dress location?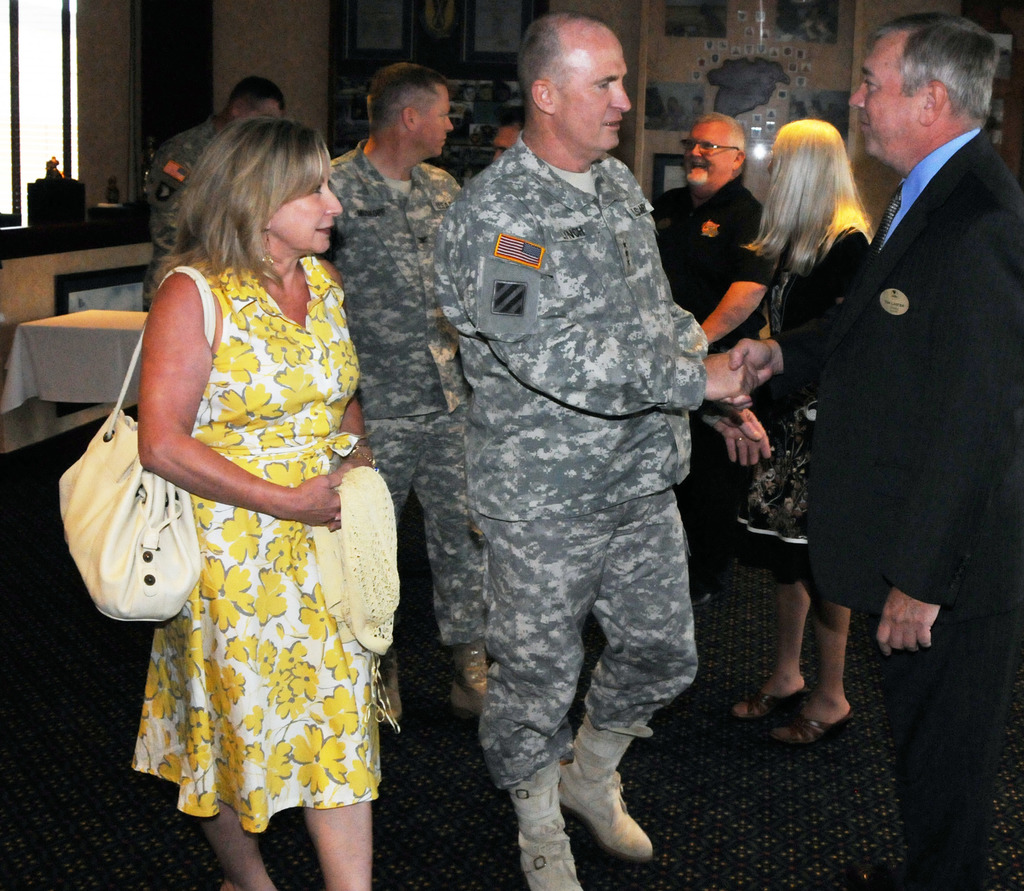
129,255,385,835
